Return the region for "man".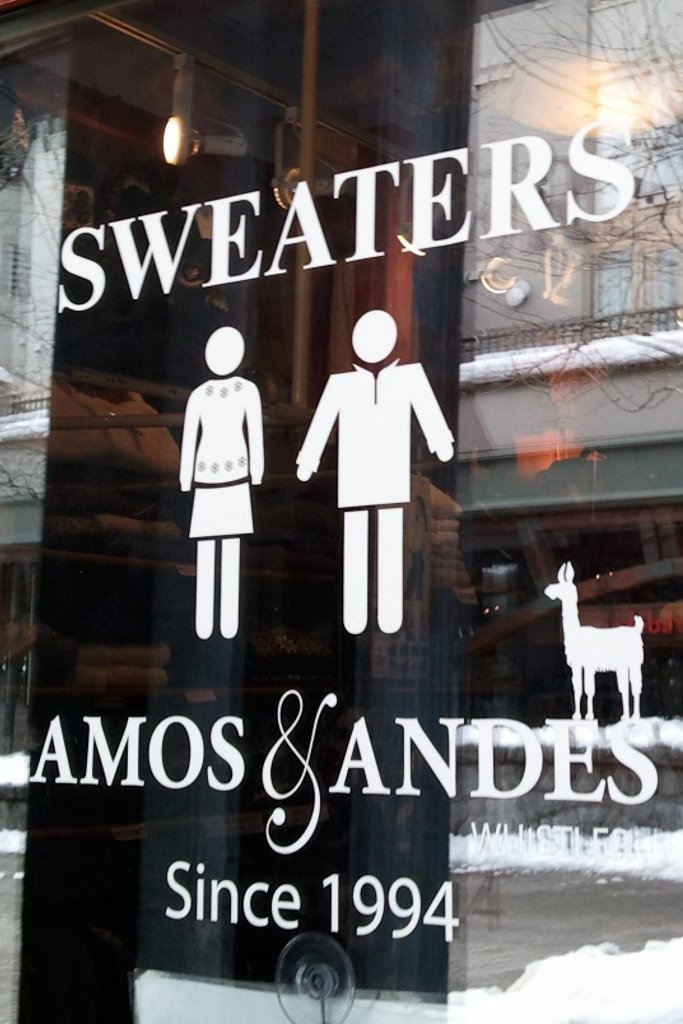
(284,283,450,679).
